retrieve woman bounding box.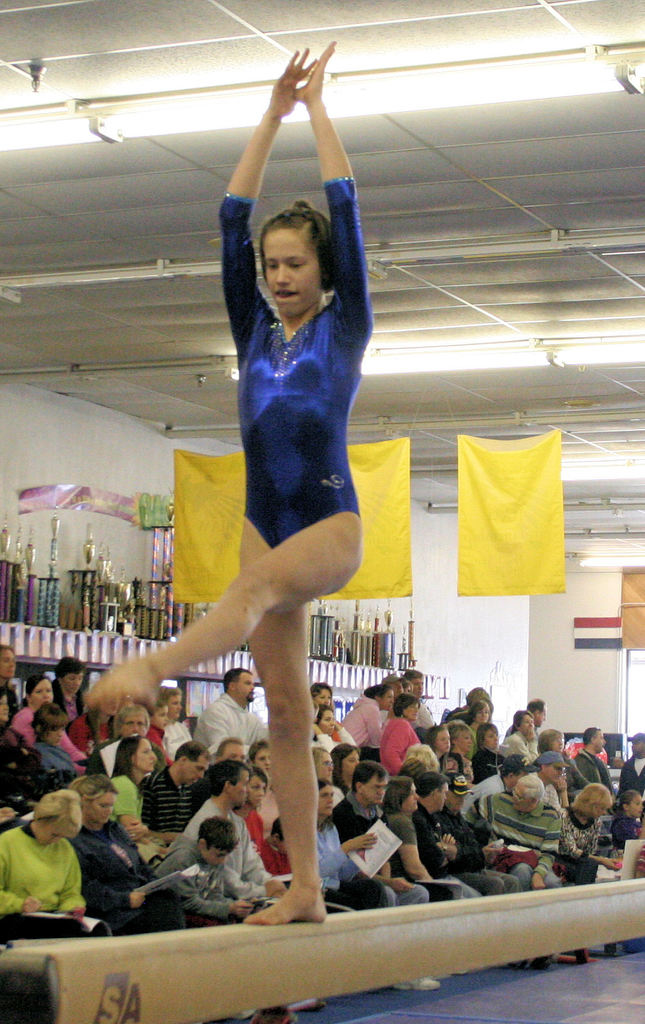
Bounding box: 10 673 82 765.
